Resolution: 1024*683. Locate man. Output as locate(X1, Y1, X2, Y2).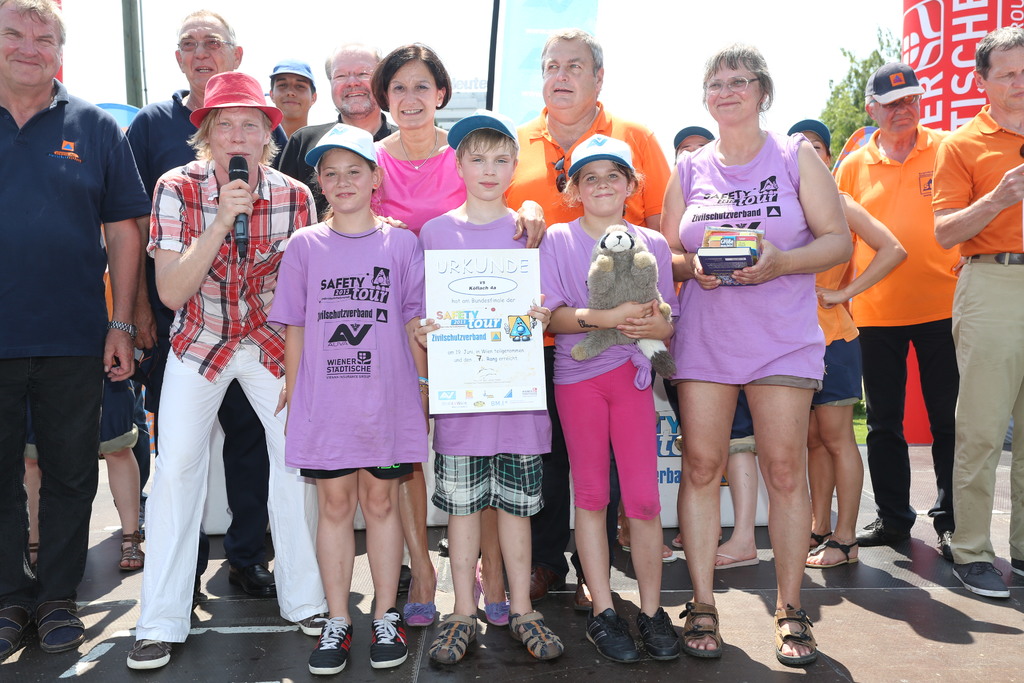
locate(278, 44, 400, 222).
